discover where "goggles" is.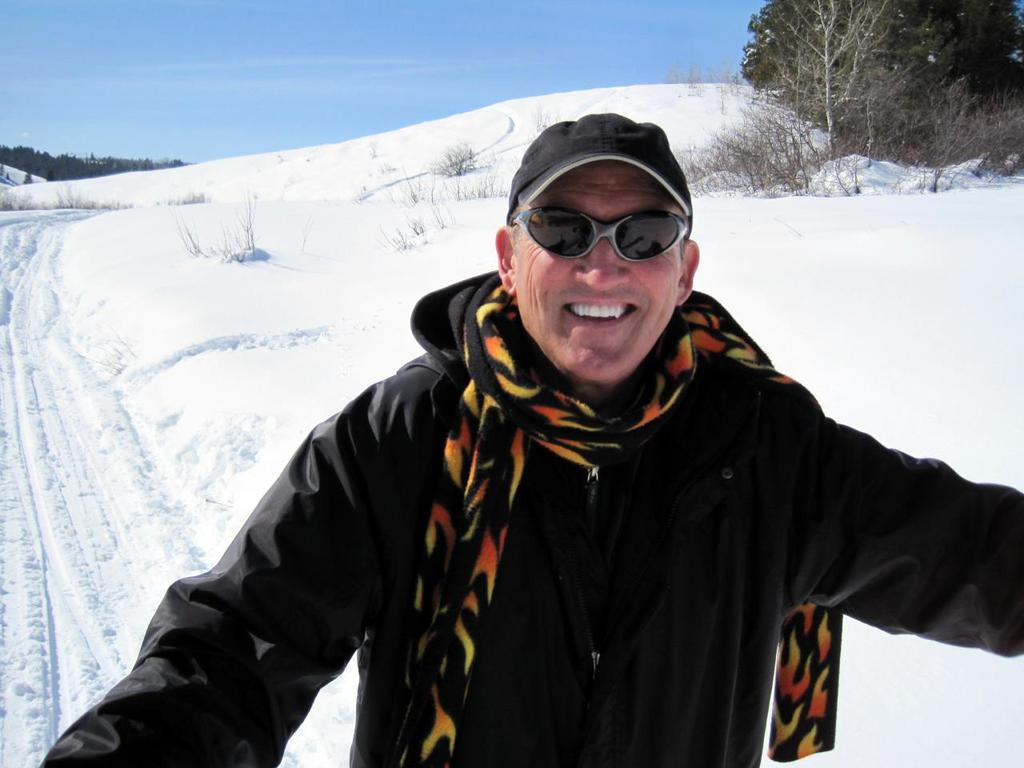
Discovered at [492,185,698,276].
